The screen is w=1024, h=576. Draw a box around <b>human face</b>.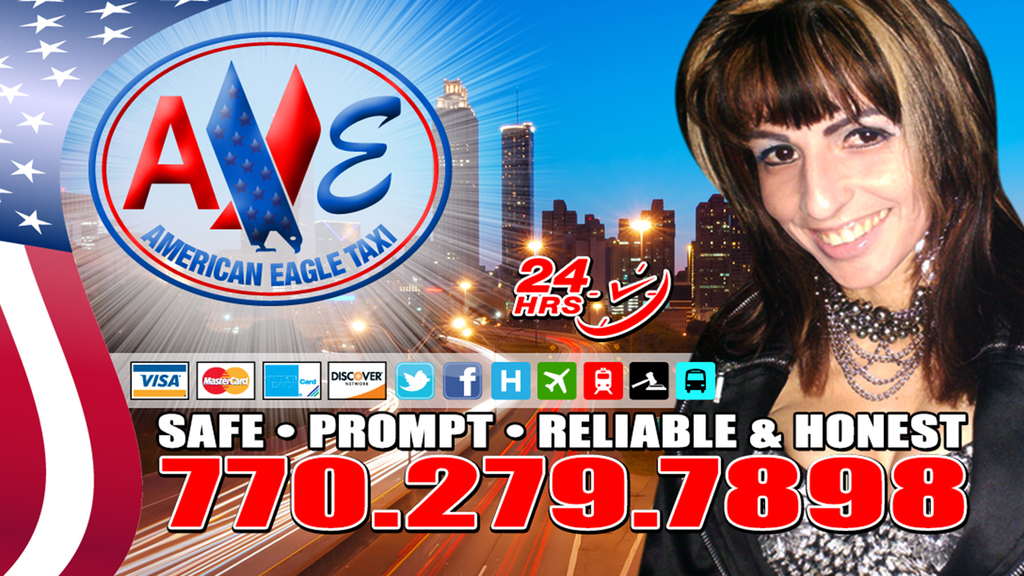
x1=756 y1=99 x2=907 y2=292.
